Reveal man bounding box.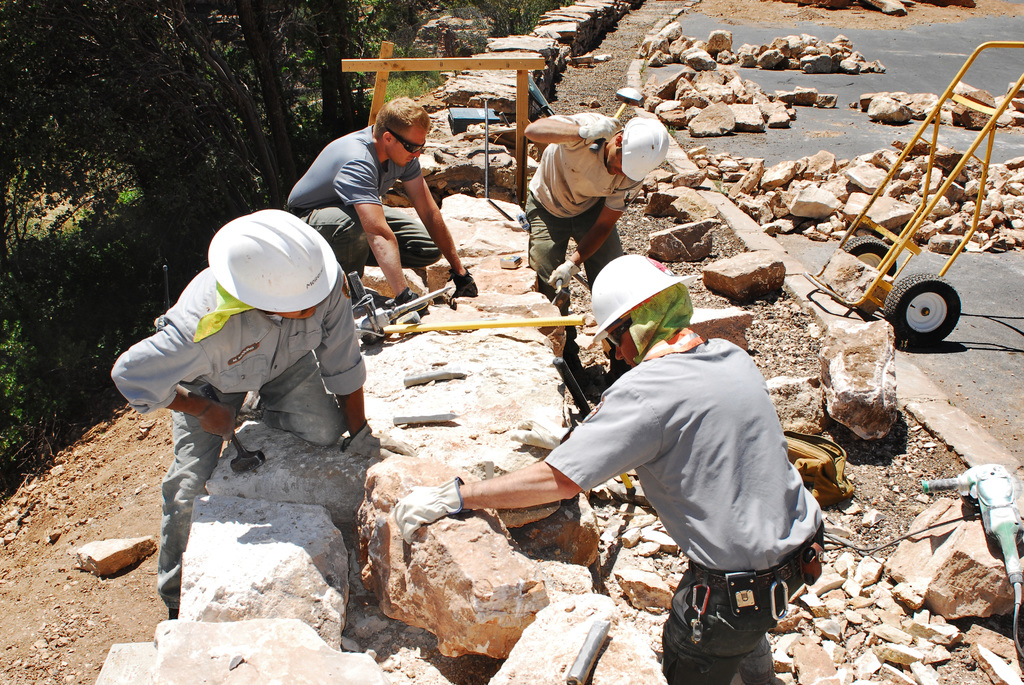
Revealed: (109,209,417,620).
